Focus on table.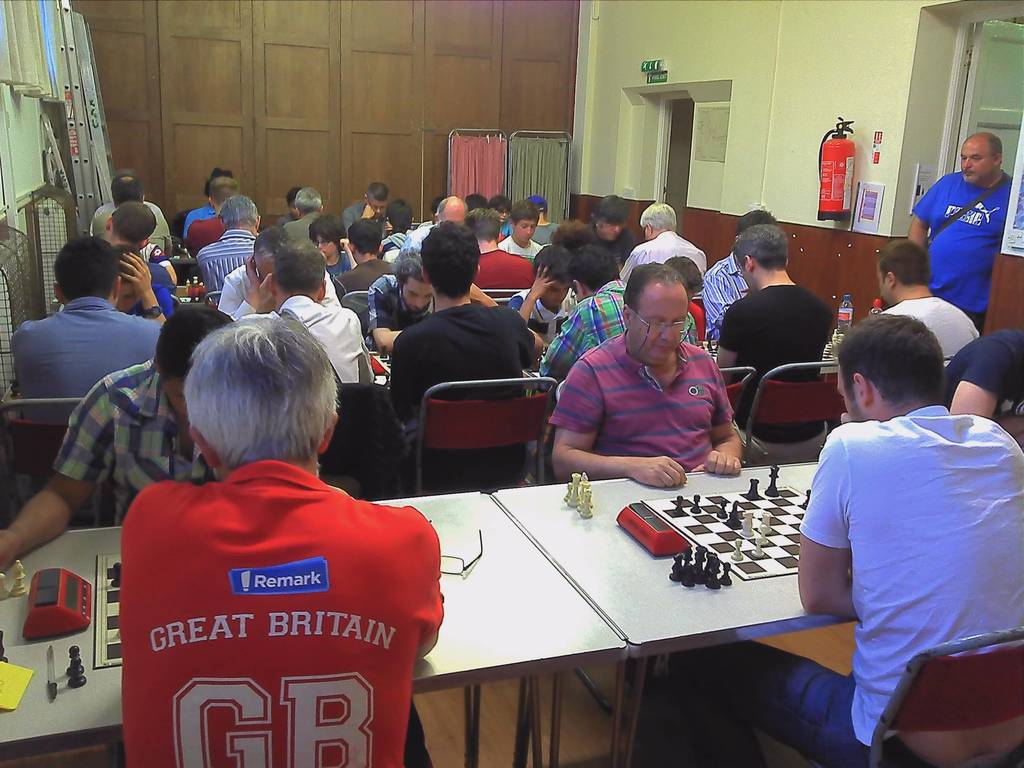
Focused at <region>0, 485, 628, 767</region>.
